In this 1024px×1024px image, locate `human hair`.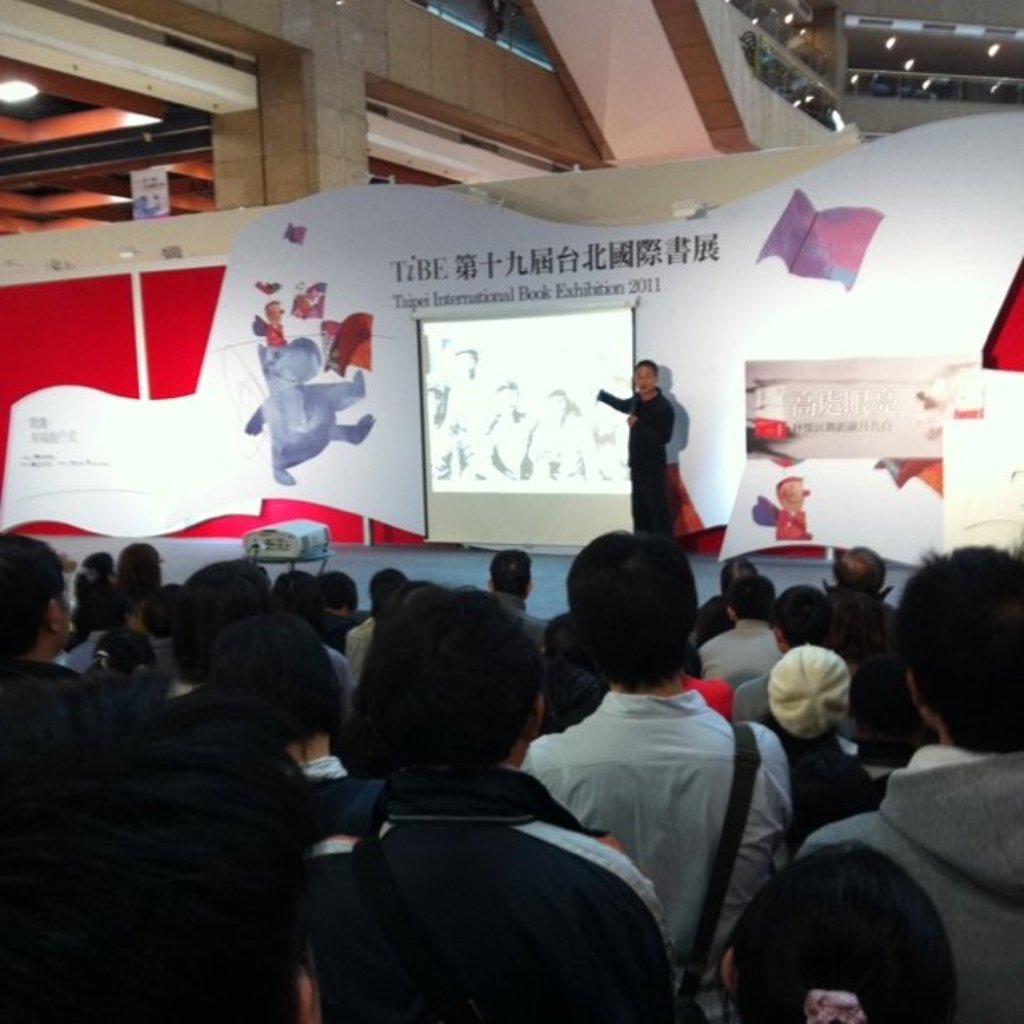
Bounding box: <bbox>174, 557, 273, 686</bbox>.
